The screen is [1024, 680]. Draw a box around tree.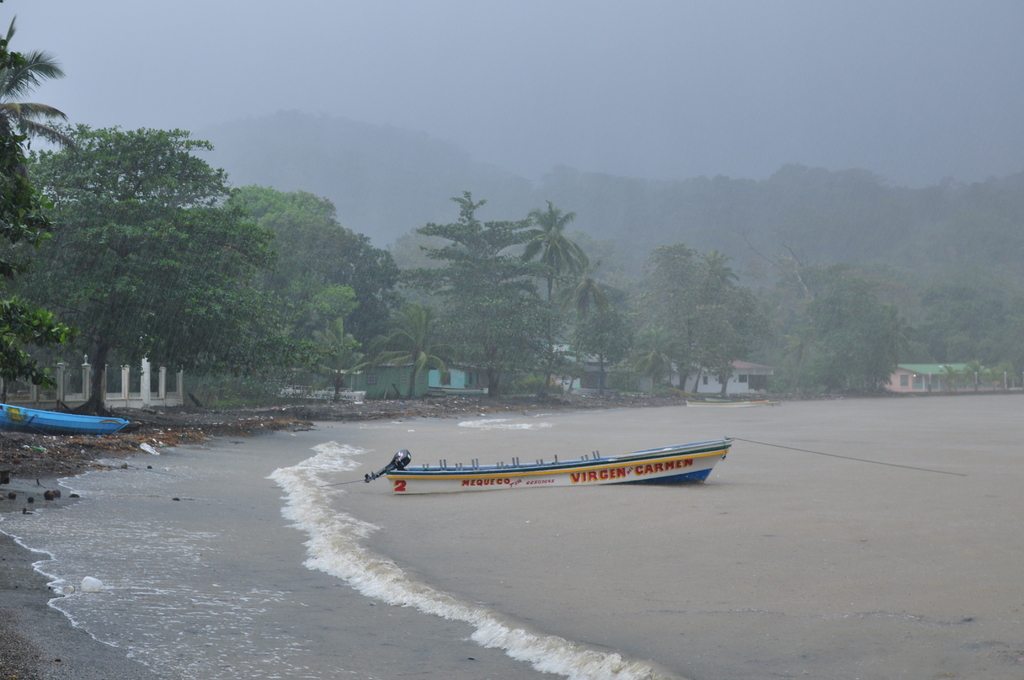
locate(517, 200, 592, 305).
